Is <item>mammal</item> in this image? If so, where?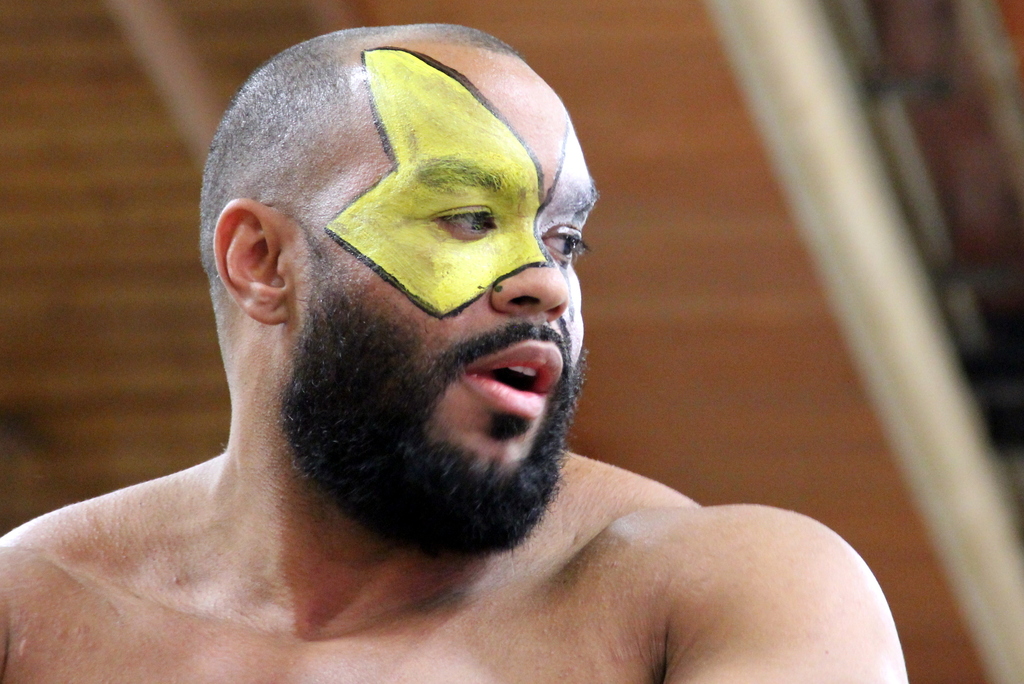
Yes, at pyautogui.locateOnScreen(0, 15, 913, 683).
